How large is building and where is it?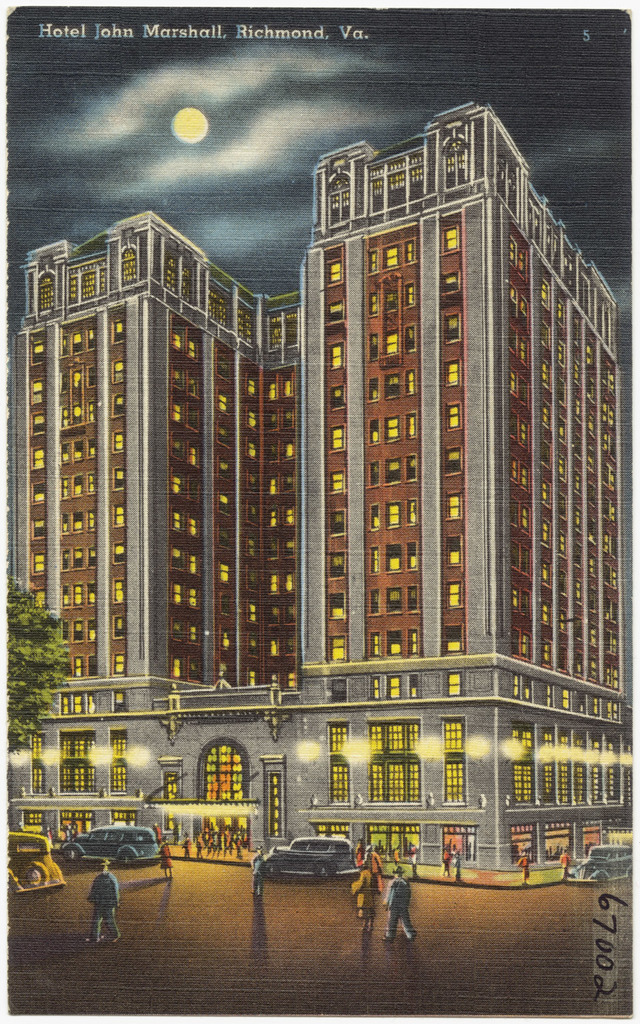
Bounding box: left=3, top=100, right=621, bottom=870.
